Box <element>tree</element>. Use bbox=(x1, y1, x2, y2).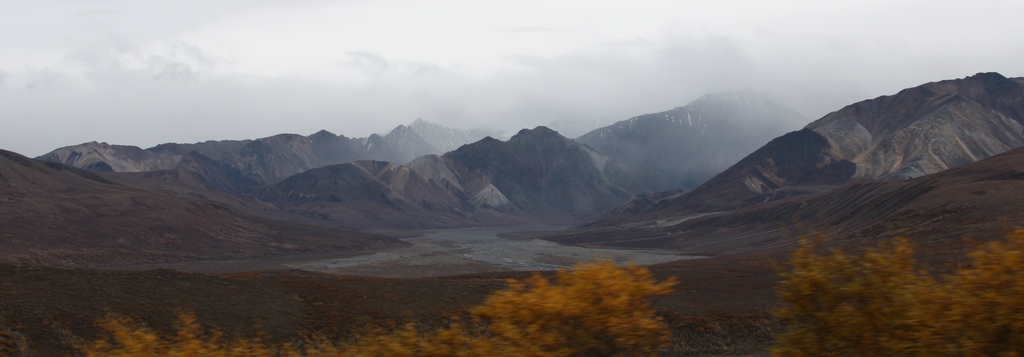
bbox=(764, 223, 1023, 356).
